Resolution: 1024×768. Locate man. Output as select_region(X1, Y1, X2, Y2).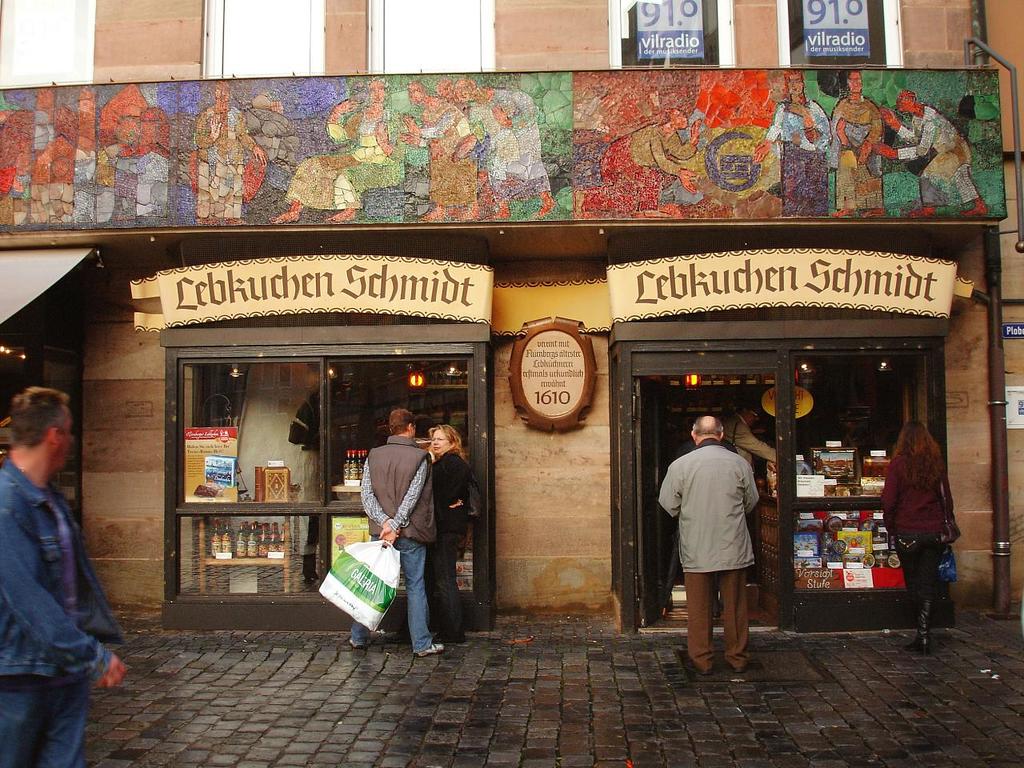
select_region(0, 386, 132, 766).
